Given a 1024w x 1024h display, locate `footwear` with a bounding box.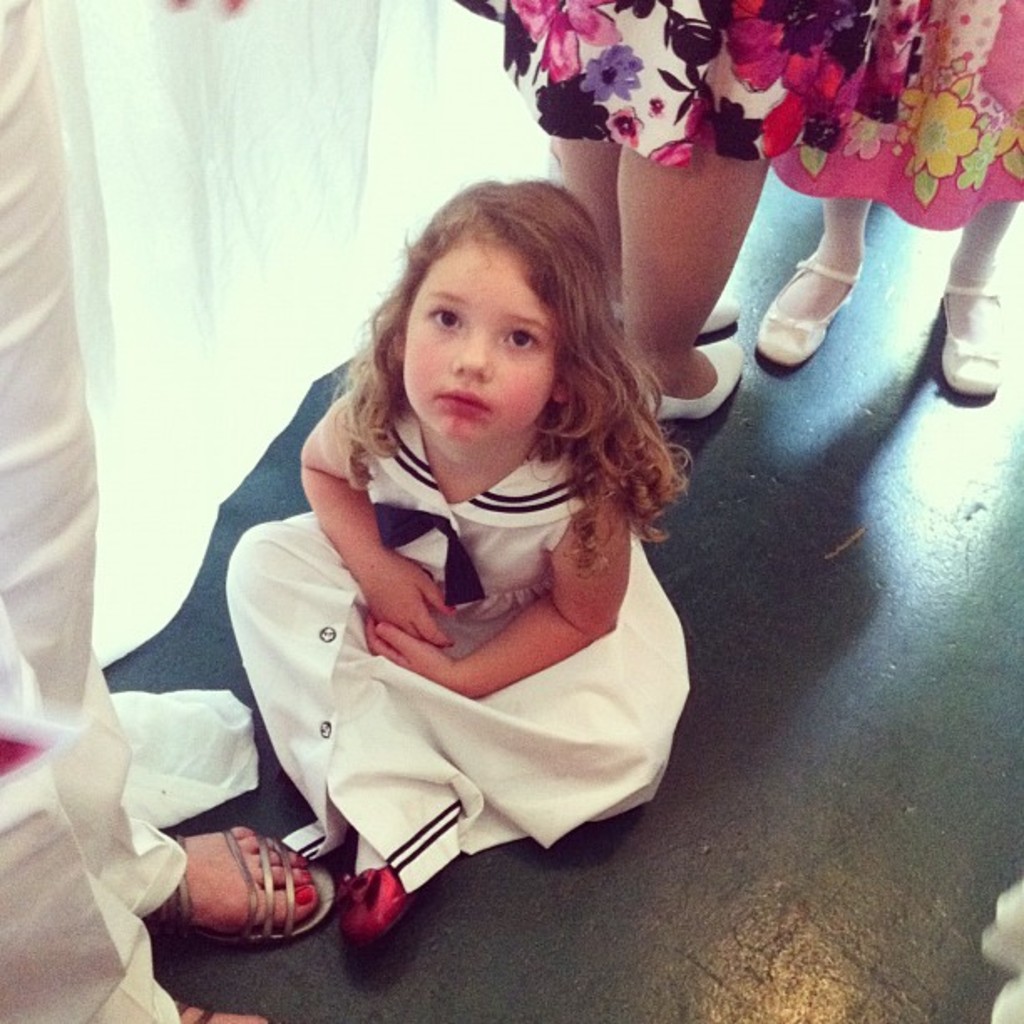
Located: box(611, 294, 745, 336).
